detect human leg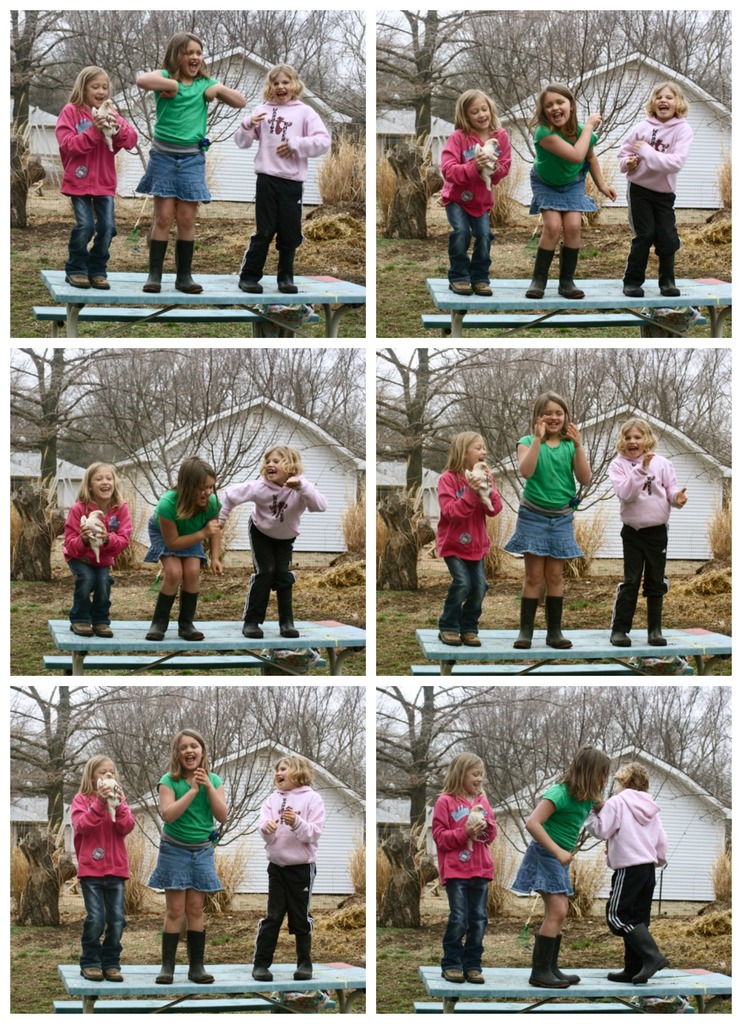
67, 200, 114, 286
